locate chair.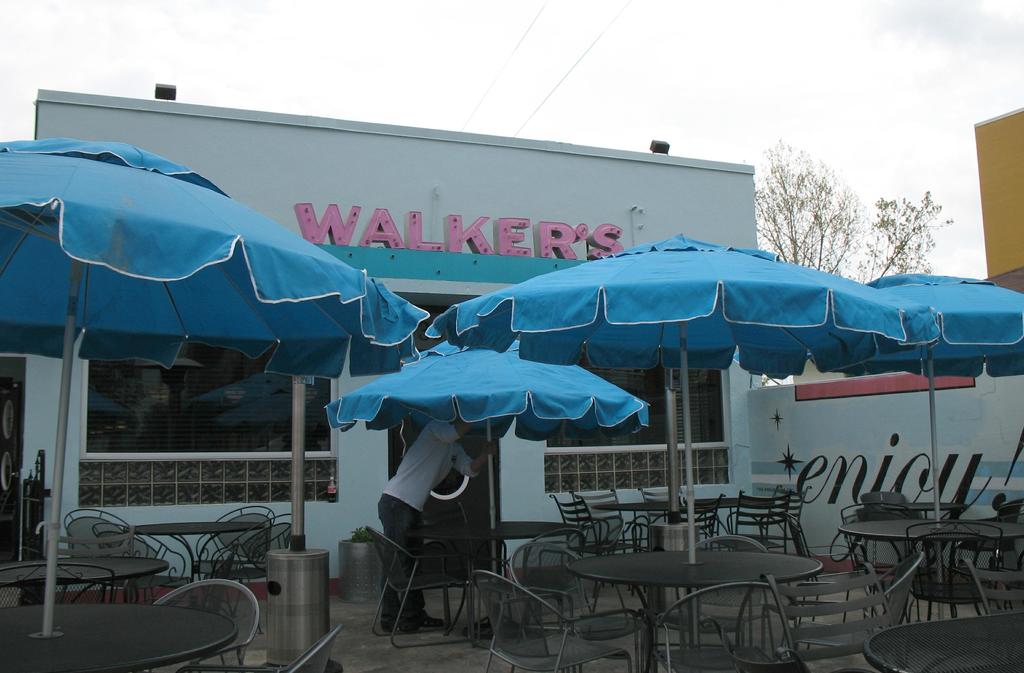
Bounding box: 210/512/299/617.
